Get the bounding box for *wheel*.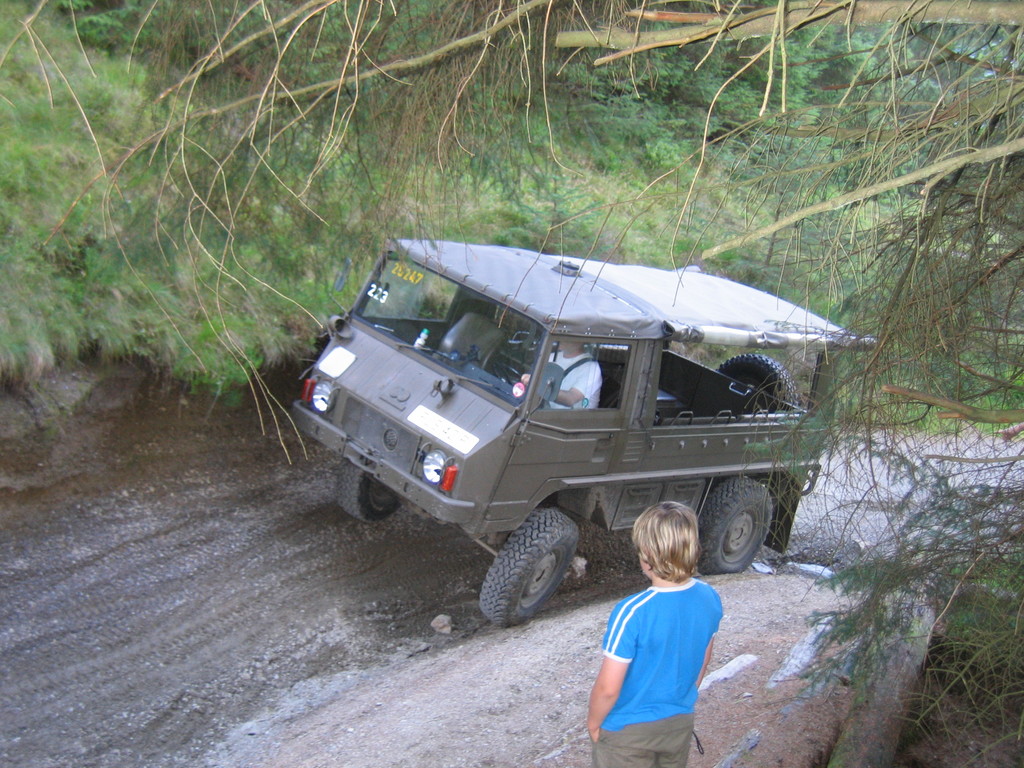
l=471, t=509, r=592, b=630.
